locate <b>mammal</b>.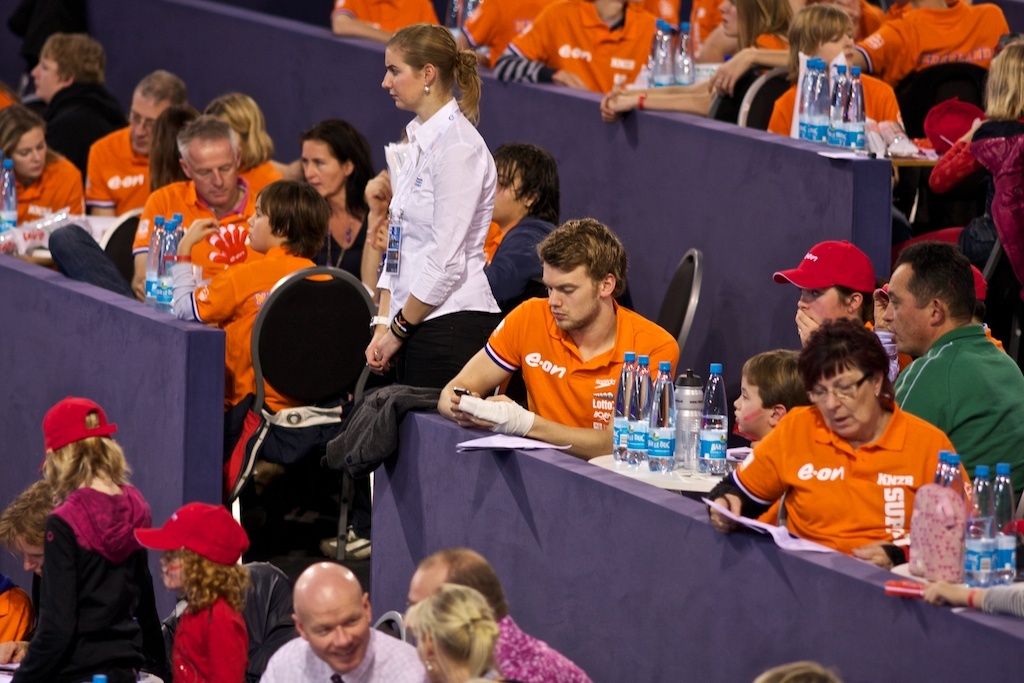
Bounding box: box(400, 541, 590, 682).
